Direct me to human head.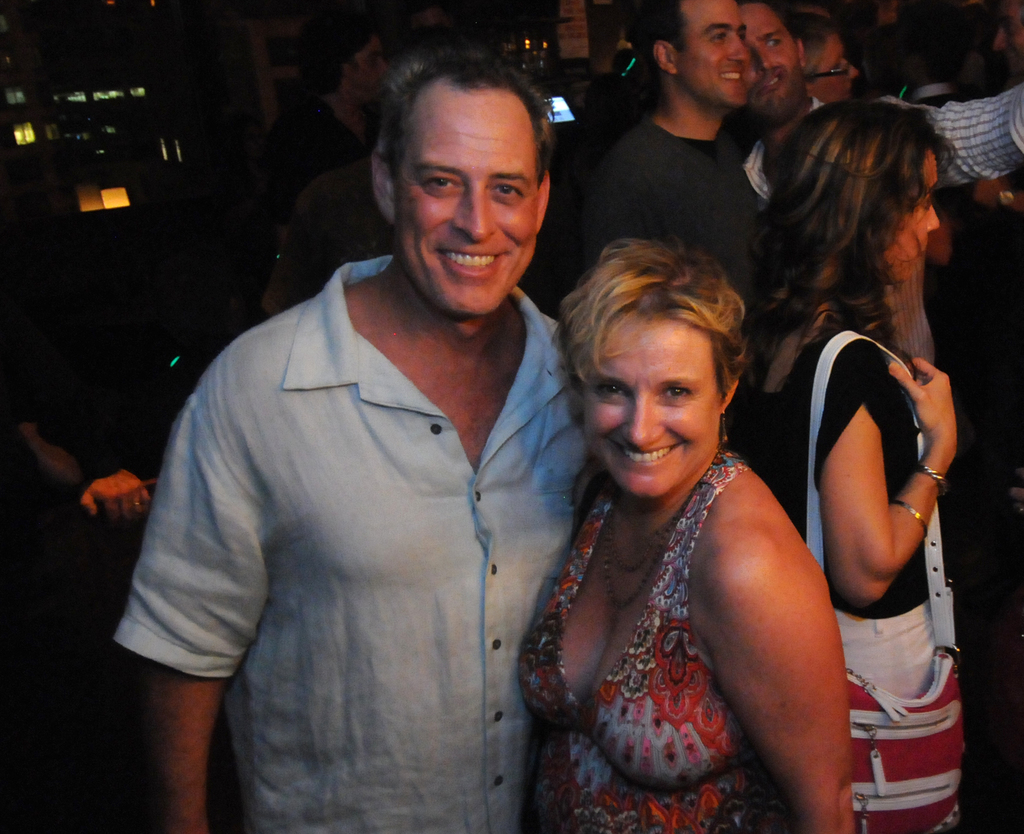
Direction: (568,235,747,503).
